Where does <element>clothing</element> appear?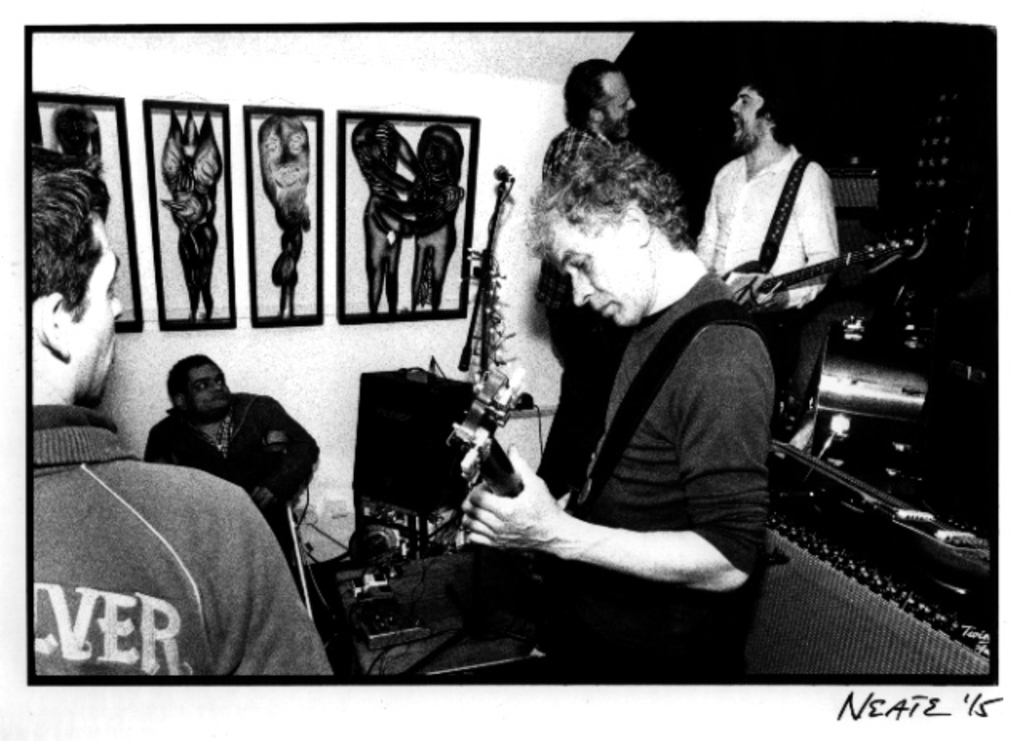
Appears at <bbox>40, 407, 338, 675</bbox>.
